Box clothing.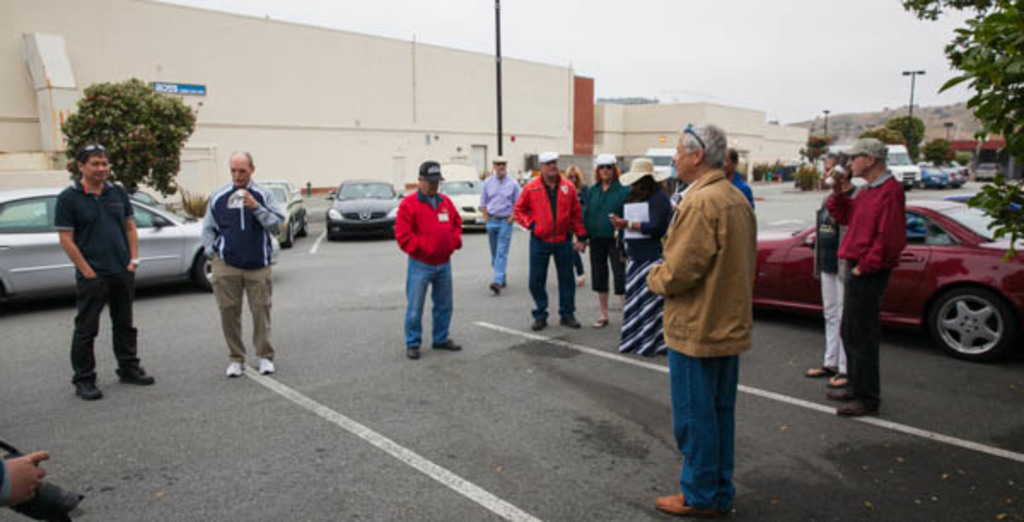
[left=481, top=179, right=515, bottom=285].
